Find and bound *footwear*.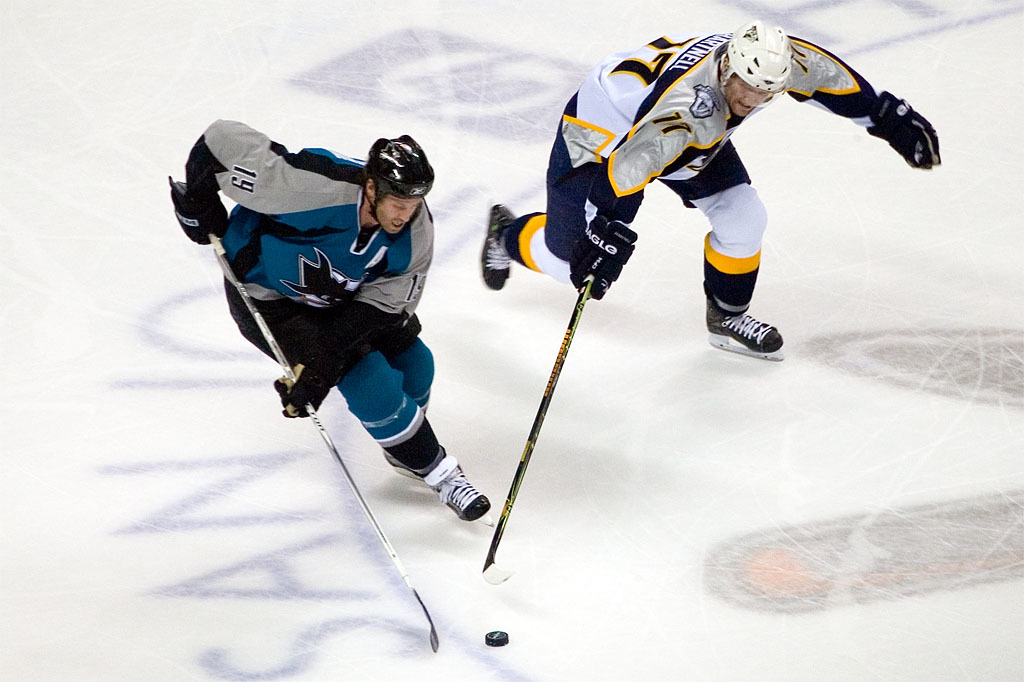
Bound: <box>422,460,490,523</box>.
